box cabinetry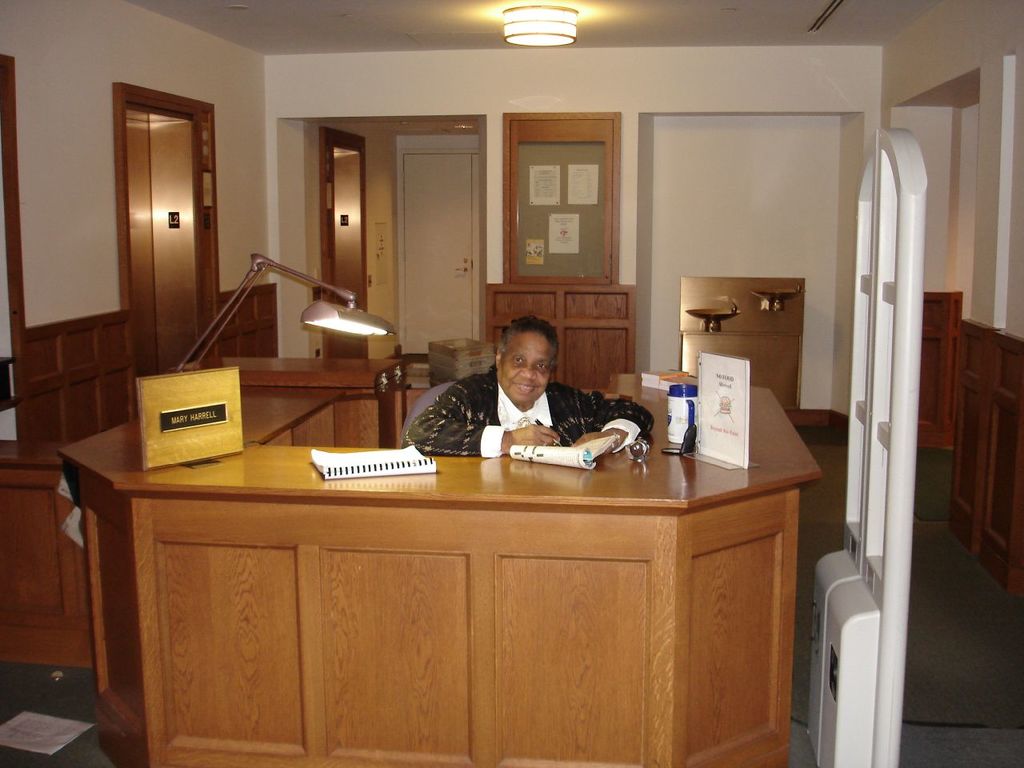
x1=482, y1=288, x2=635, y2=396
